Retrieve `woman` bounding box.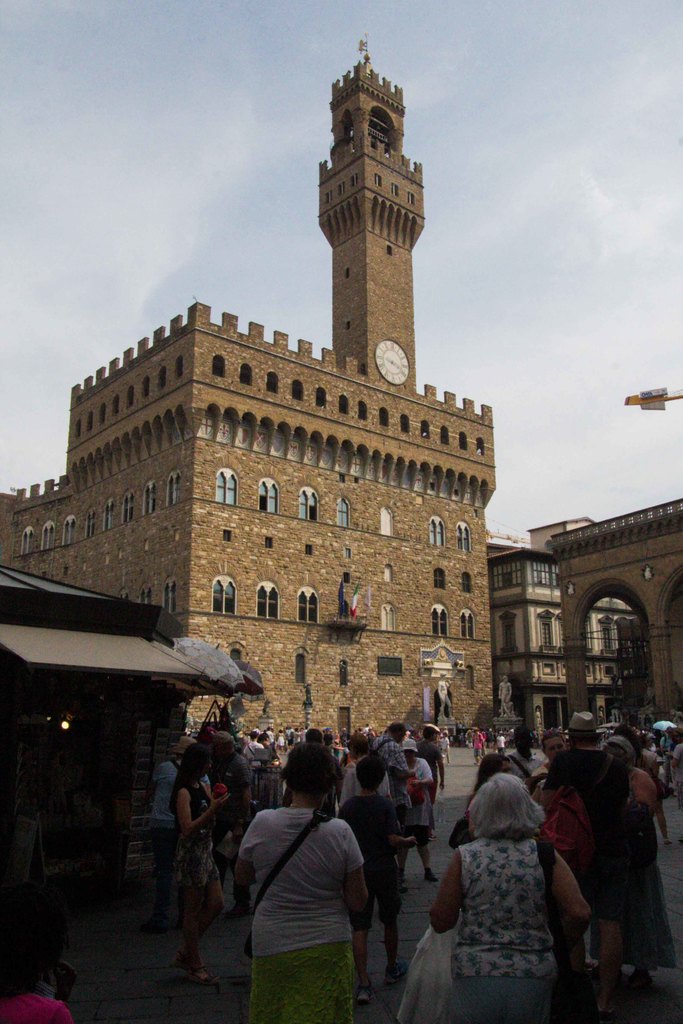
Bounding box: detection(156, 741, 238, 1005).
